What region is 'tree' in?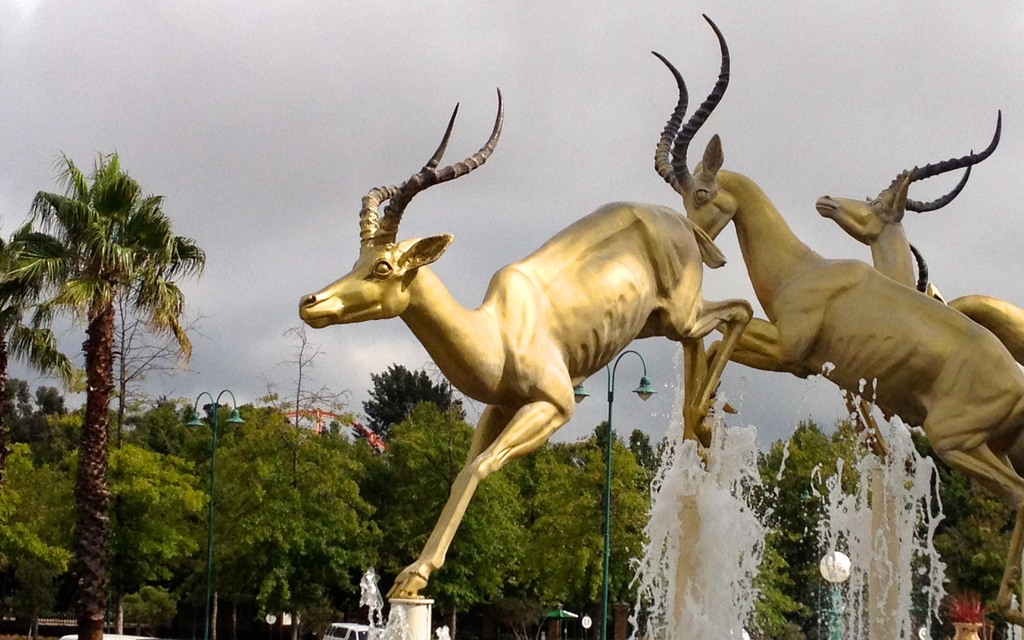
117, 390, 218, 481.
